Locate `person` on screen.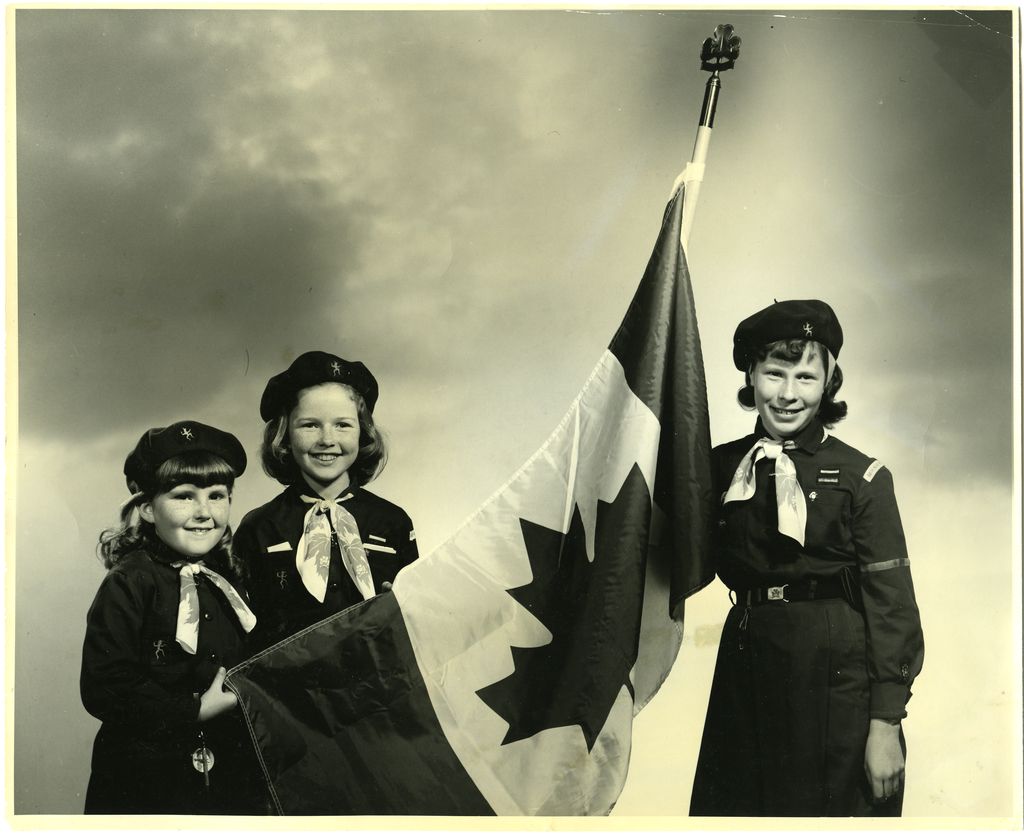
On screen at x1=76, y1=418, x2=266, y2=811.
